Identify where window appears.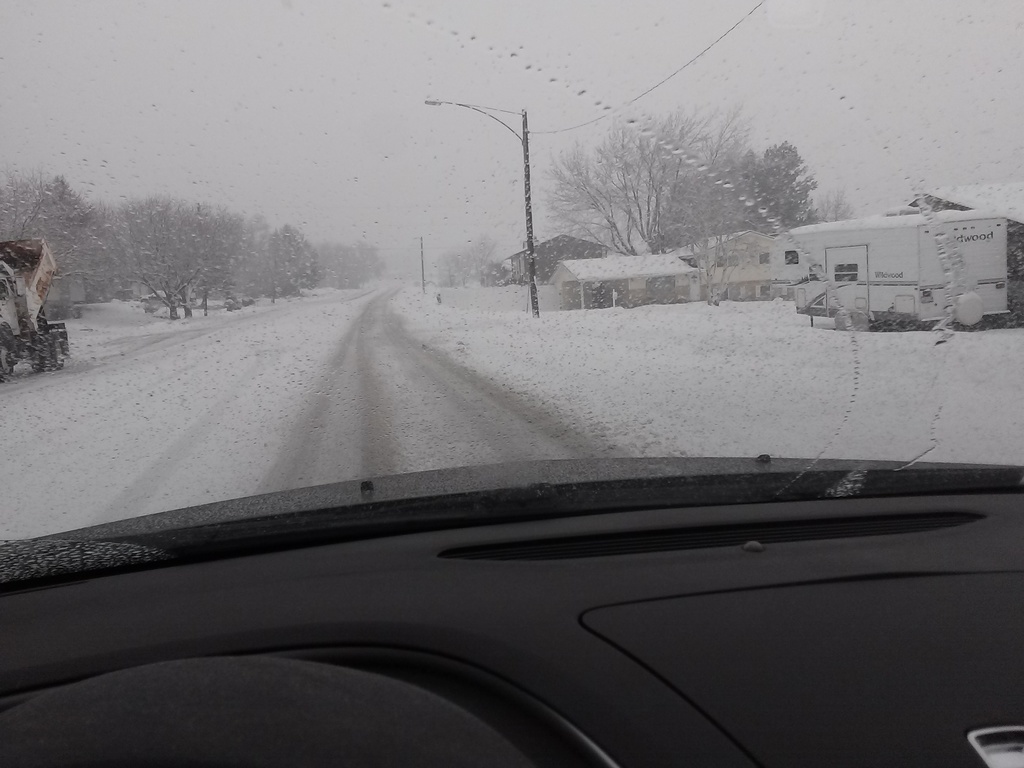
Appears at locate(780, 252, 799, 262).
